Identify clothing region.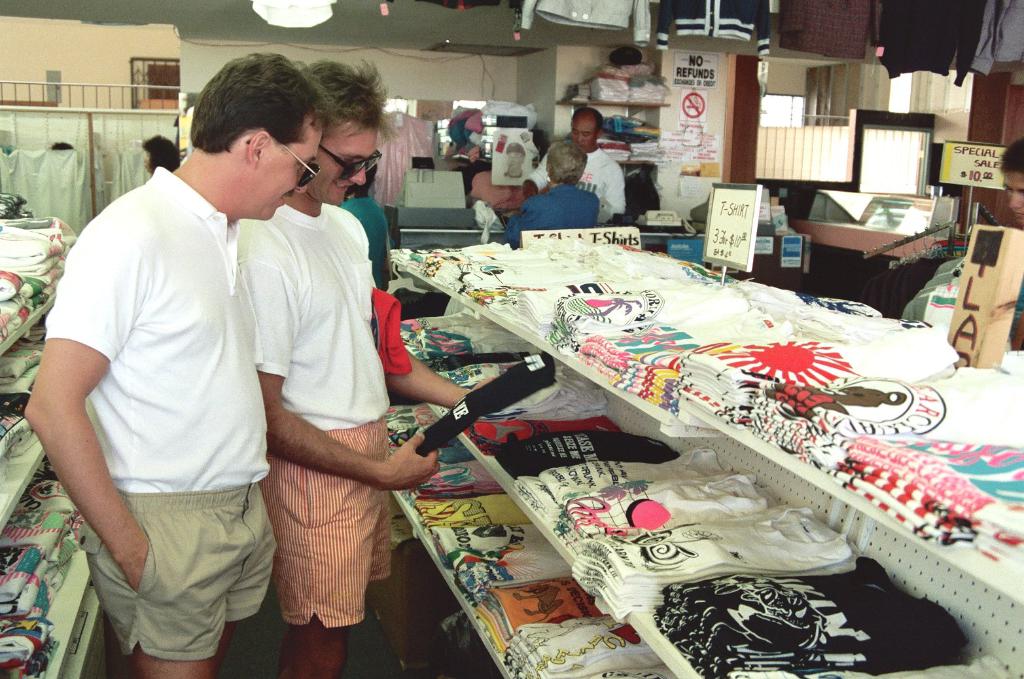
Region: left=255, top=193, right=401, bottom=433.
